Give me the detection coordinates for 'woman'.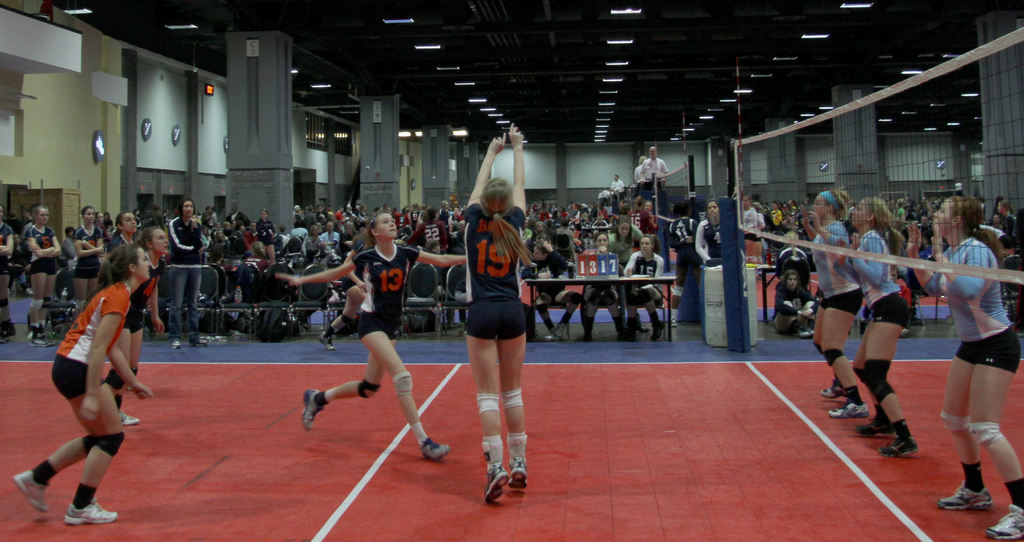
x1=214 y1=233 x2=231 y2=252.
